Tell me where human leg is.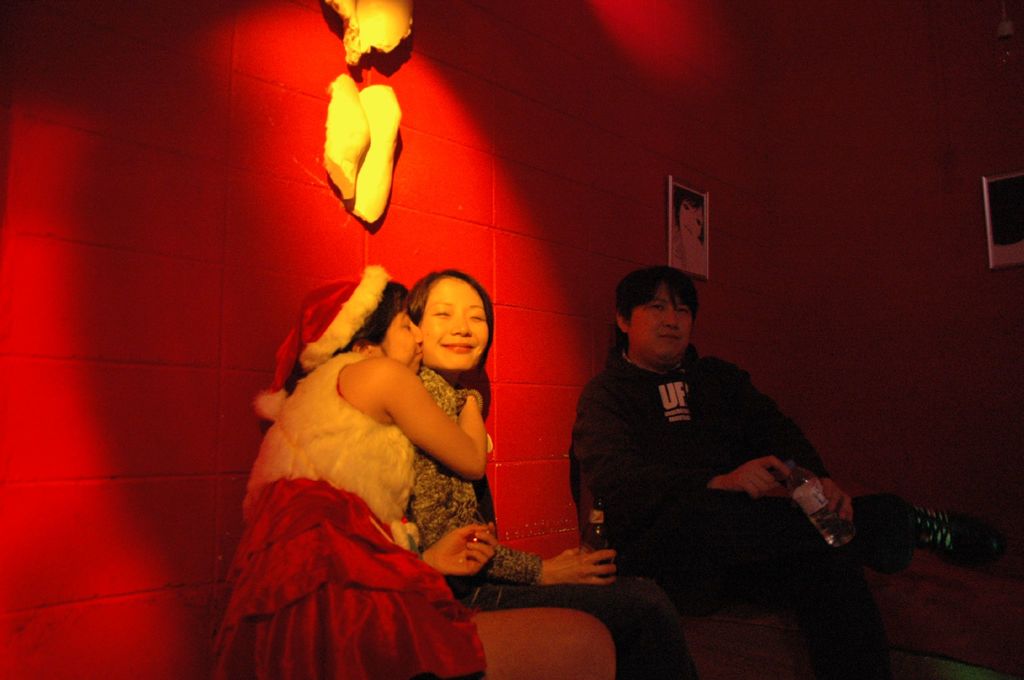
human leg is at BBox(463, 610, 614, 679).
